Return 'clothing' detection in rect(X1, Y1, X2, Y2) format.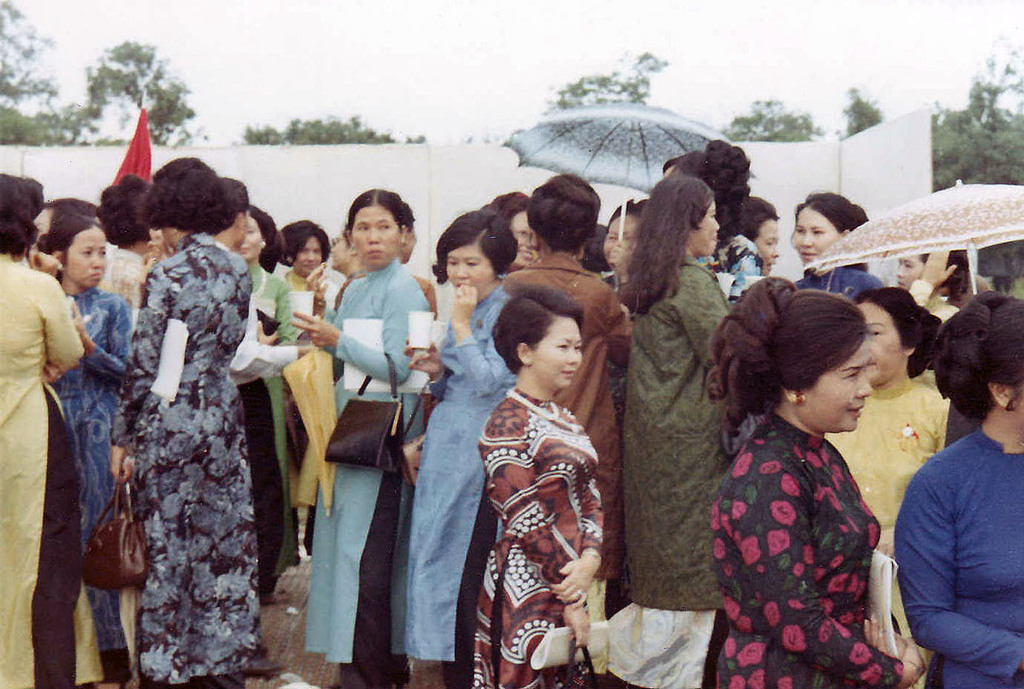
rect(34, 290, 121, 658).
